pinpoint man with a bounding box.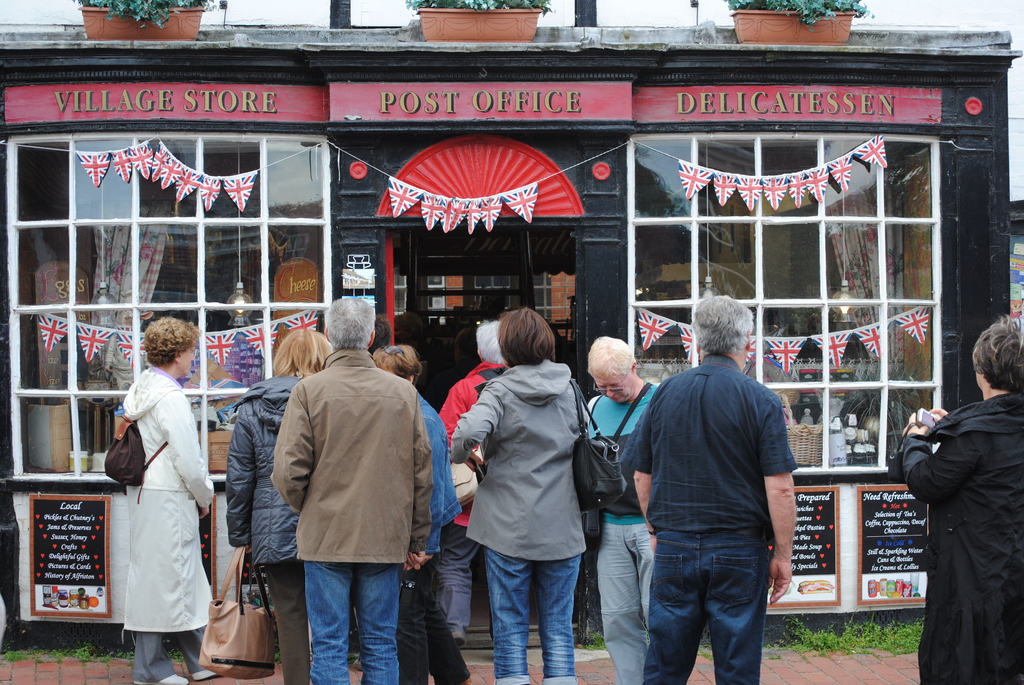
900/343/1017/682.
